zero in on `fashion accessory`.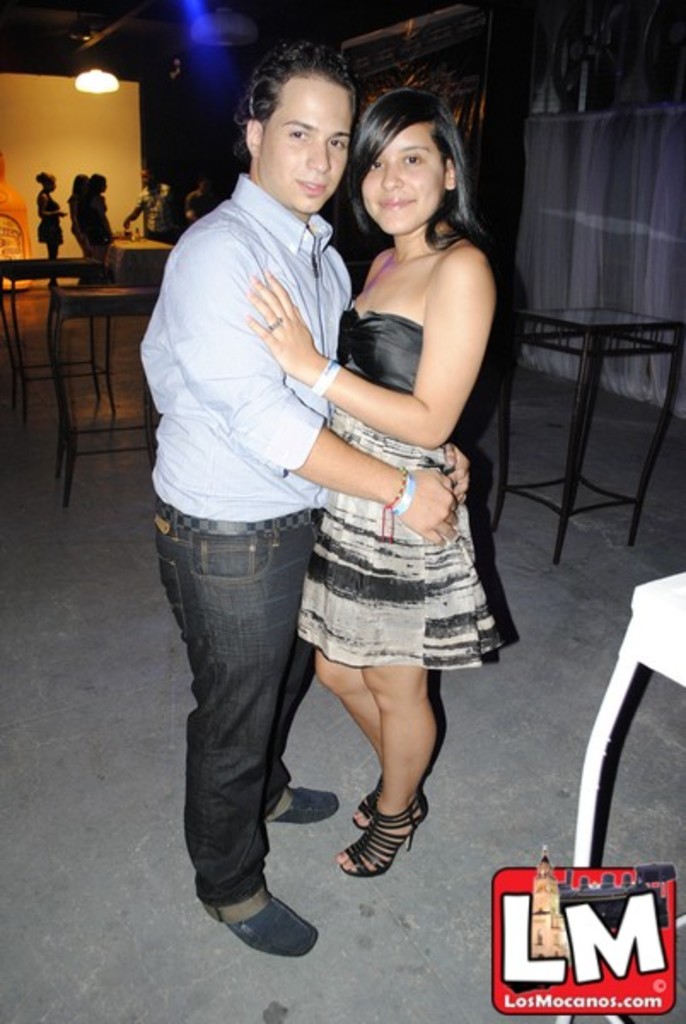
Zeroed in: x1=311, y1=355, x2=341, y2=398.
